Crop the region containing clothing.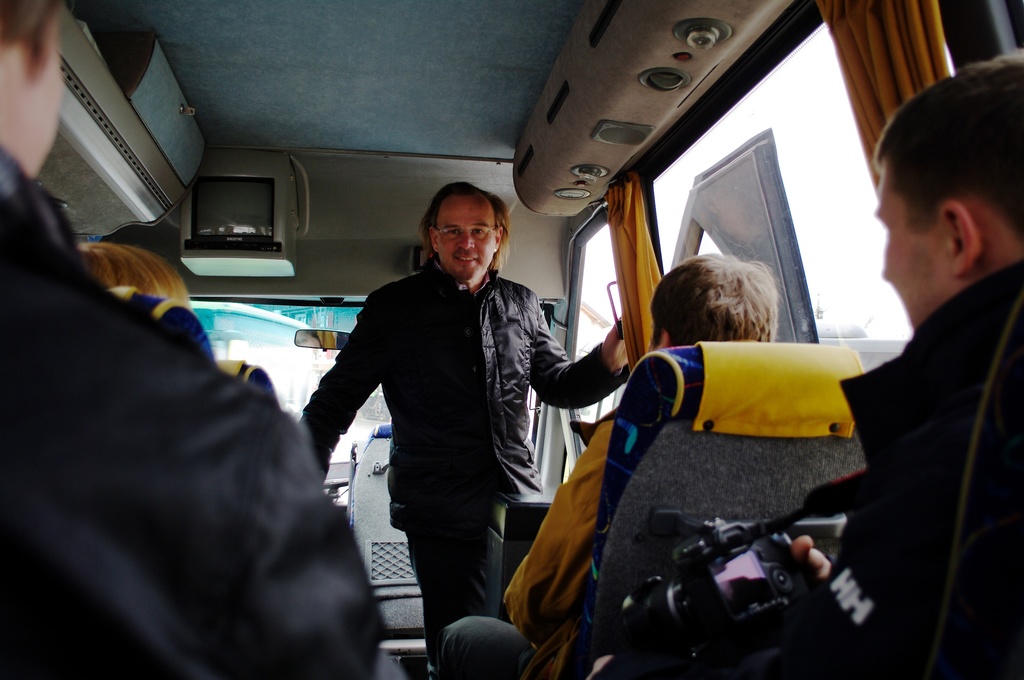
Crop region: (298,250,630,679).
